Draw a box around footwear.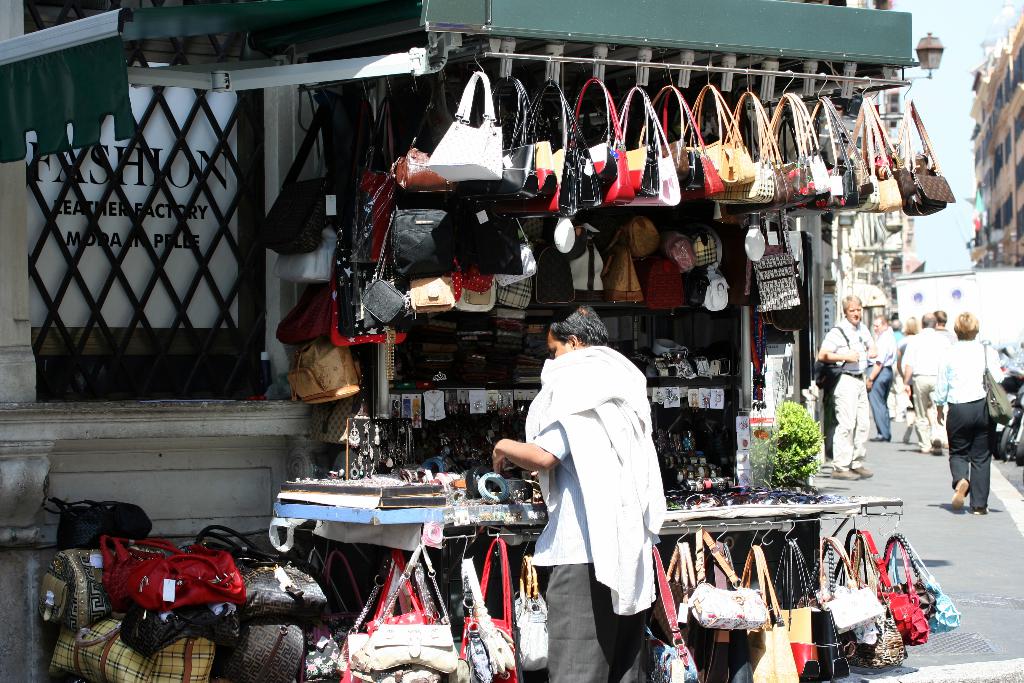
x1=853 y1=466 x2=872 y2=478.
